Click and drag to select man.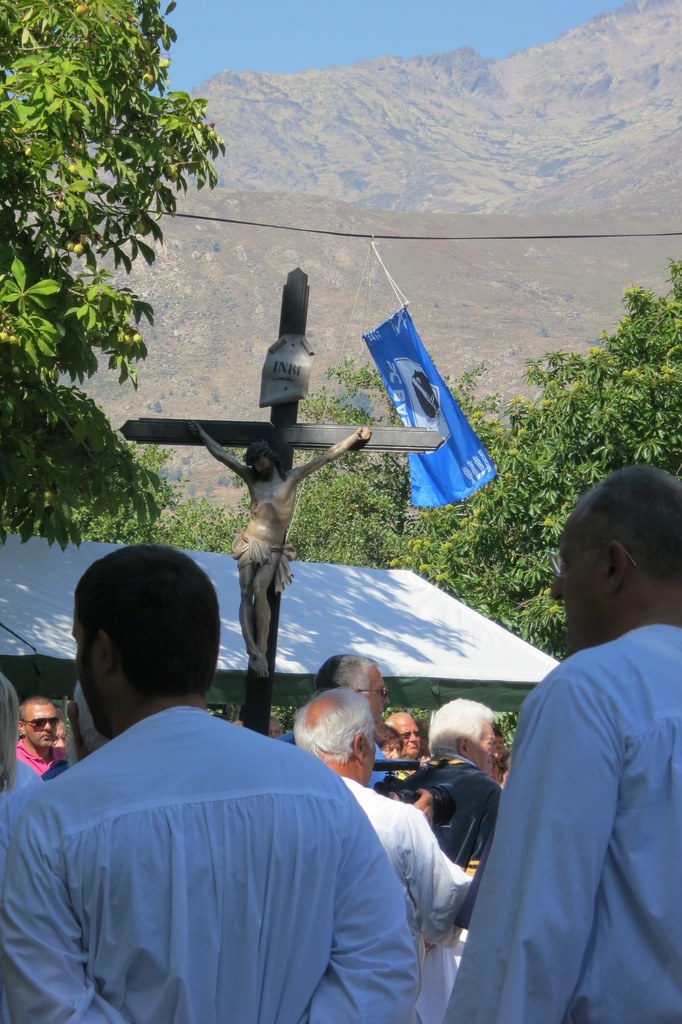
Selection: (left=190, top=416, right=373, bottom=673).
